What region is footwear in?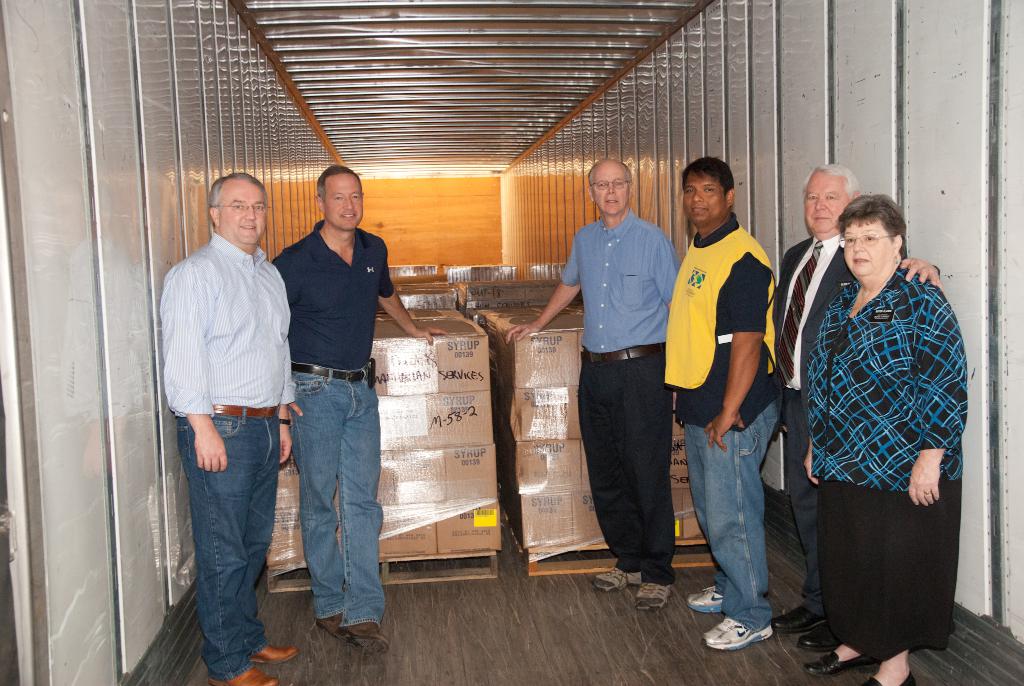
box(801, 645, 878, 683).
